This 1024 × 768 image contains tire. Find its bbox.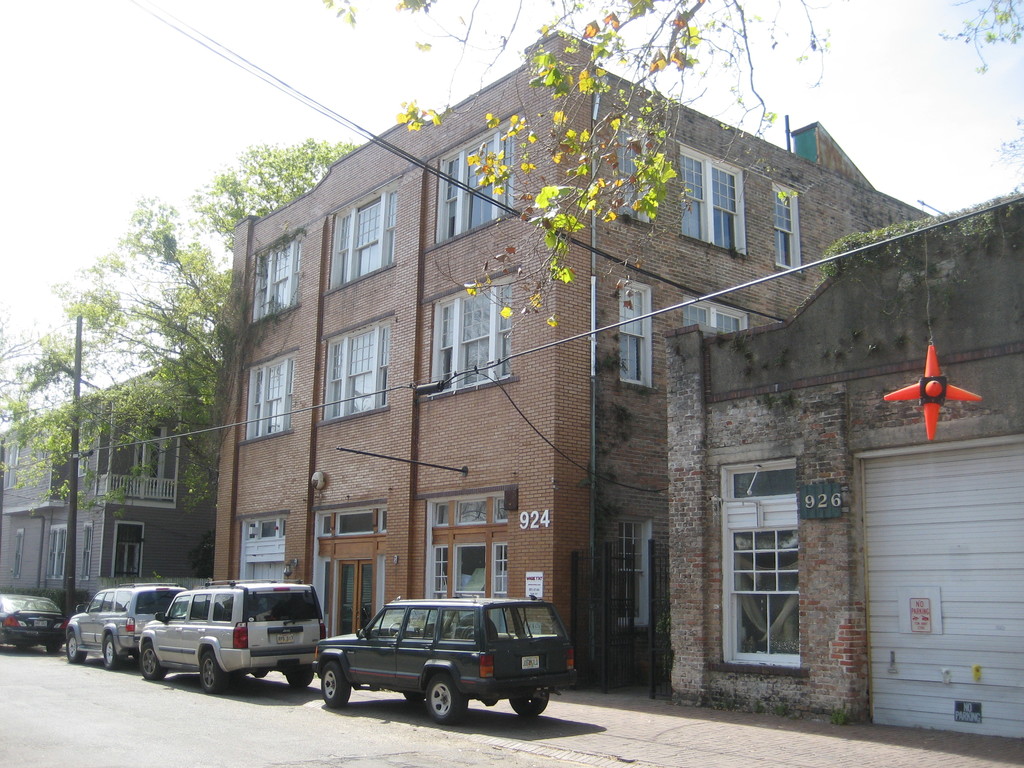
region(68, 633, 86, 662).
